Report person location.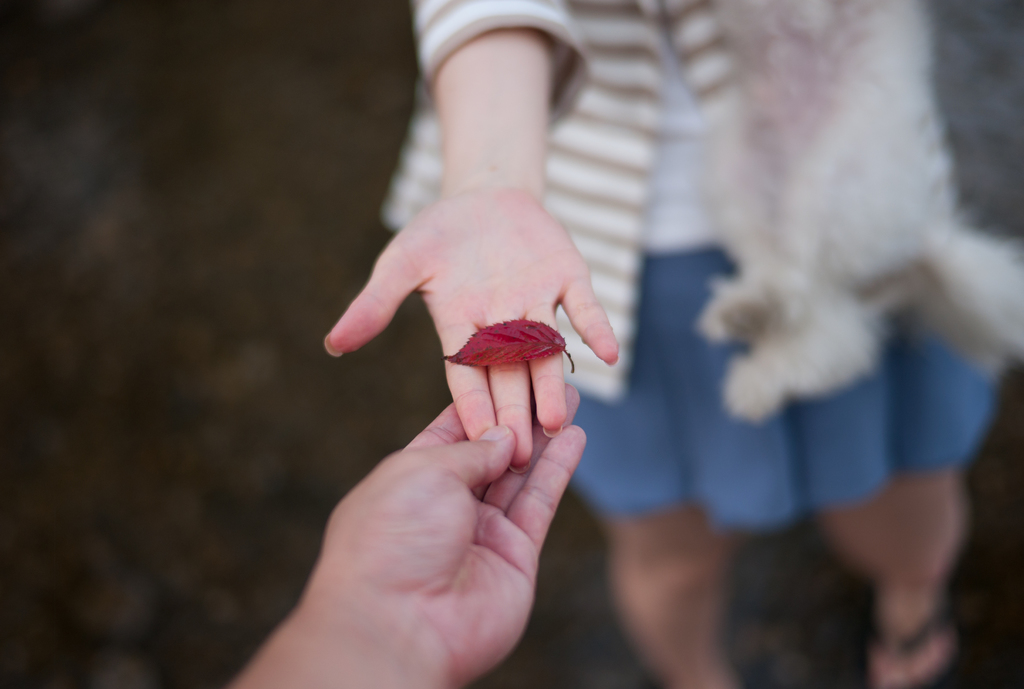
Report: [left=319, top=0, right=927, bottom=686].
